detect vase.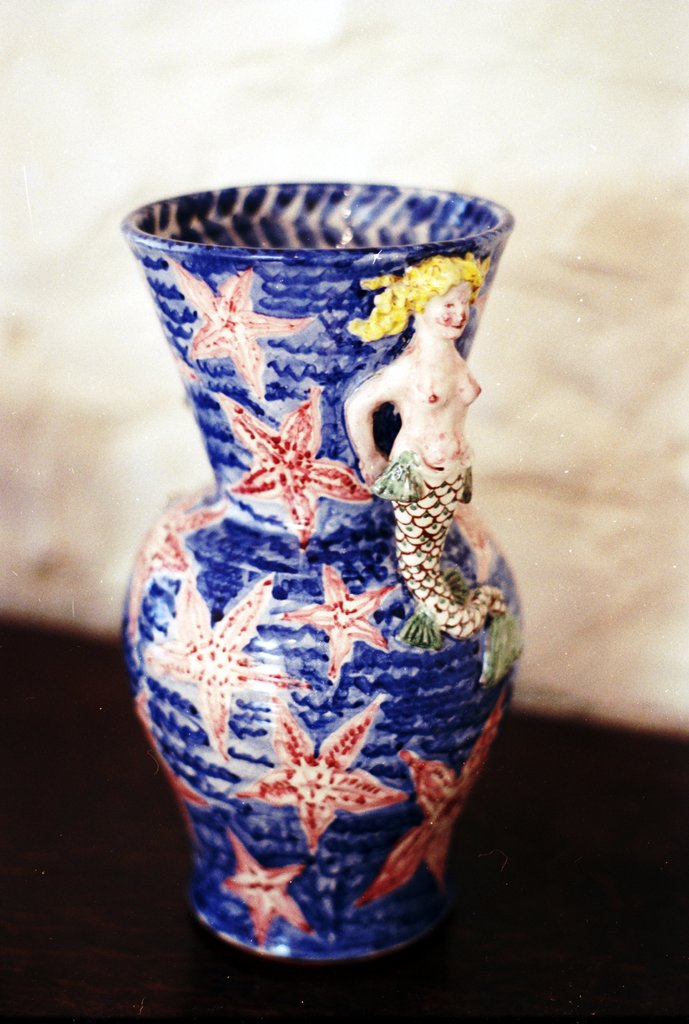
Detected at l=117, t=176, r=527, b=963.
